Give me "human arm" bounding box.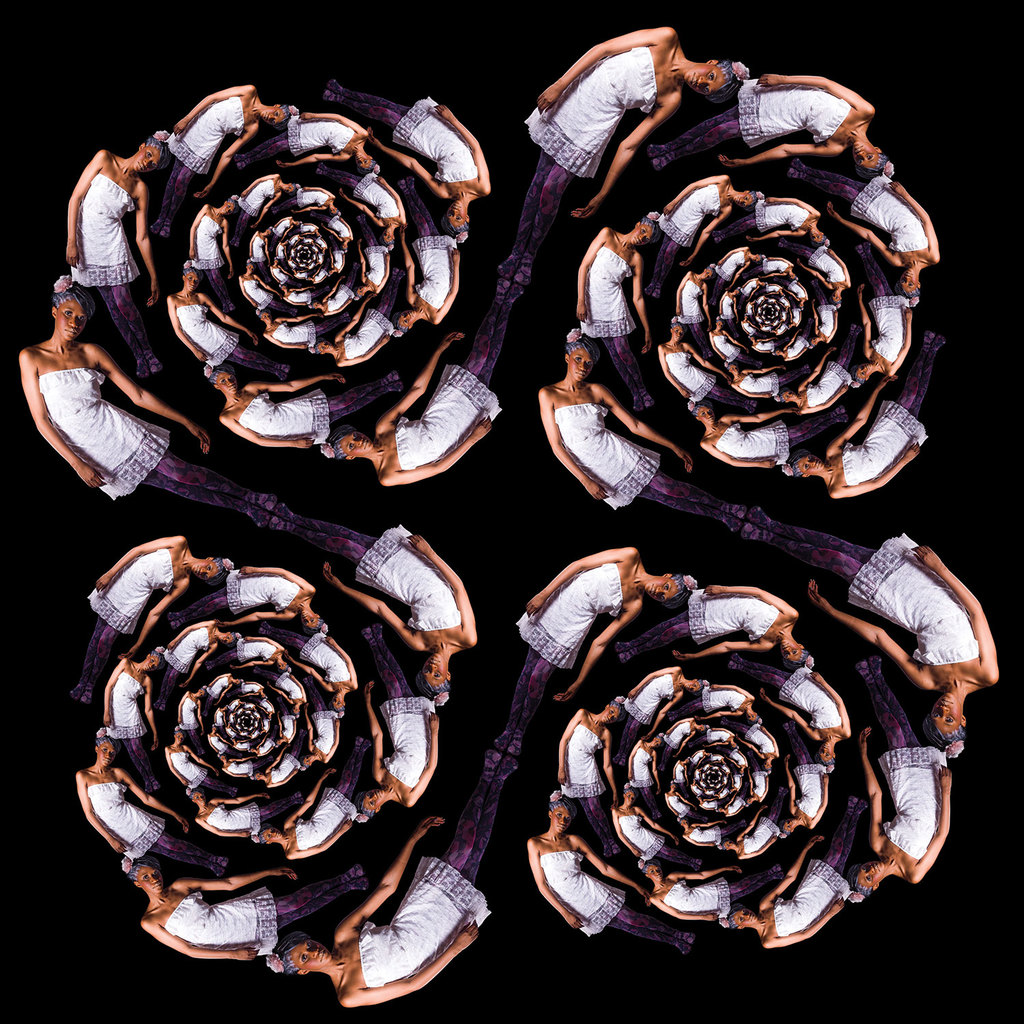
[702, 741, 727, 748].
